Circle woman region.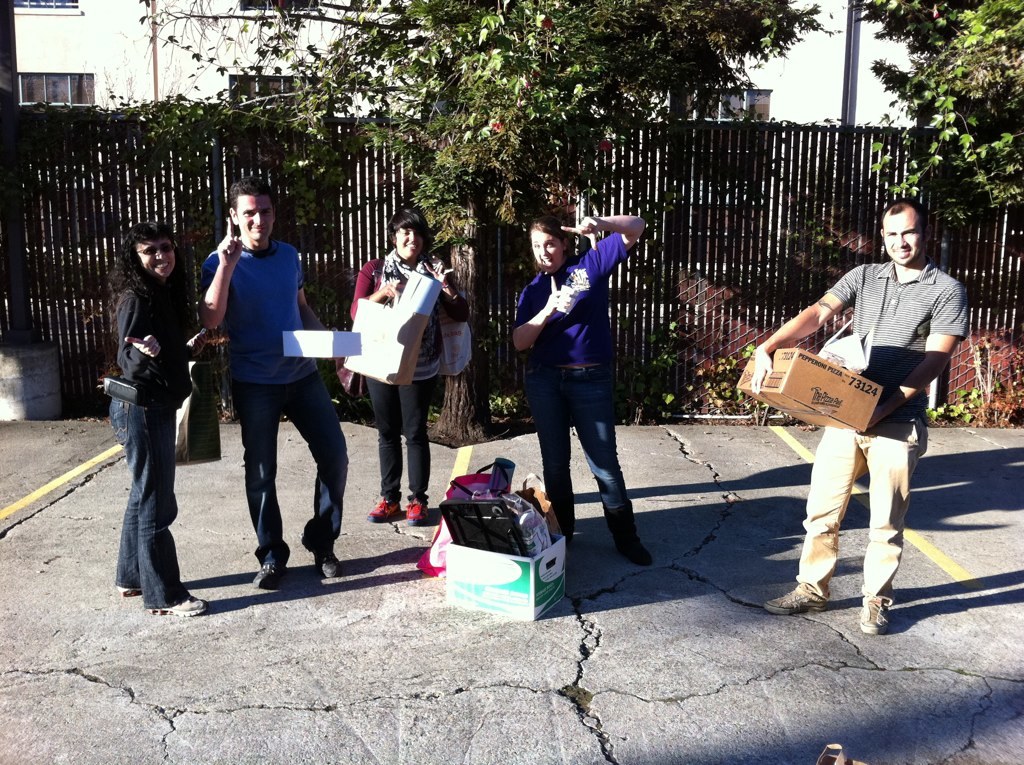
Region: Rect(84, 198, 204, 608).
